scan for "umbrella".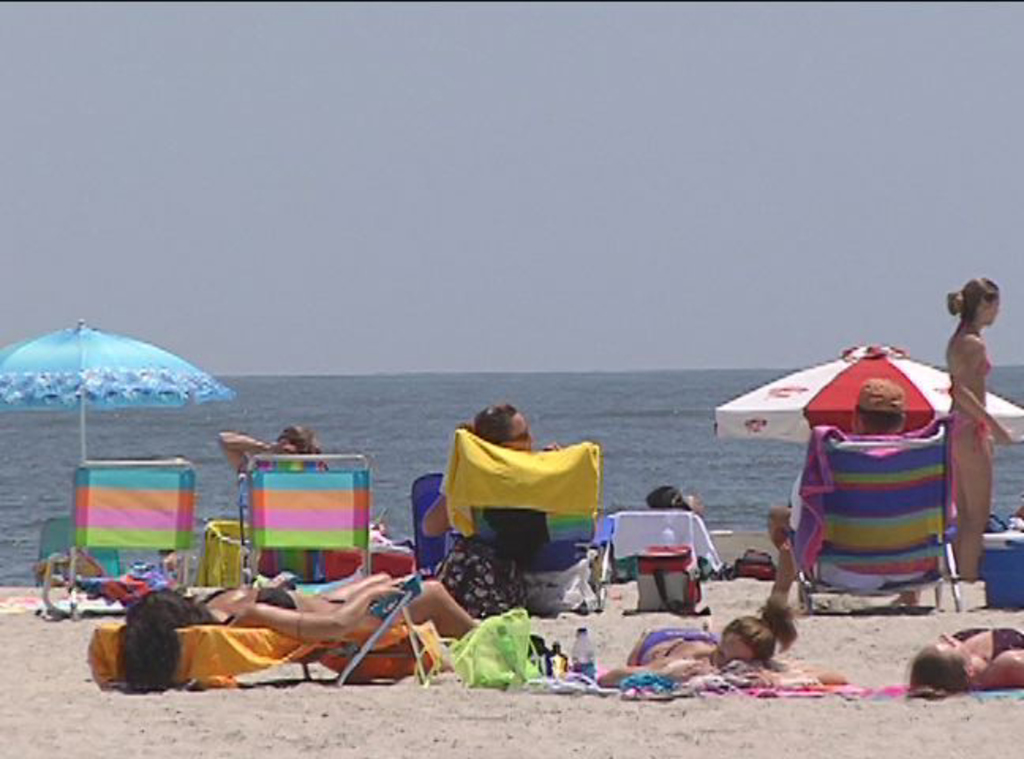
Scan result: bbox=[713, 338, 1022, 446].
